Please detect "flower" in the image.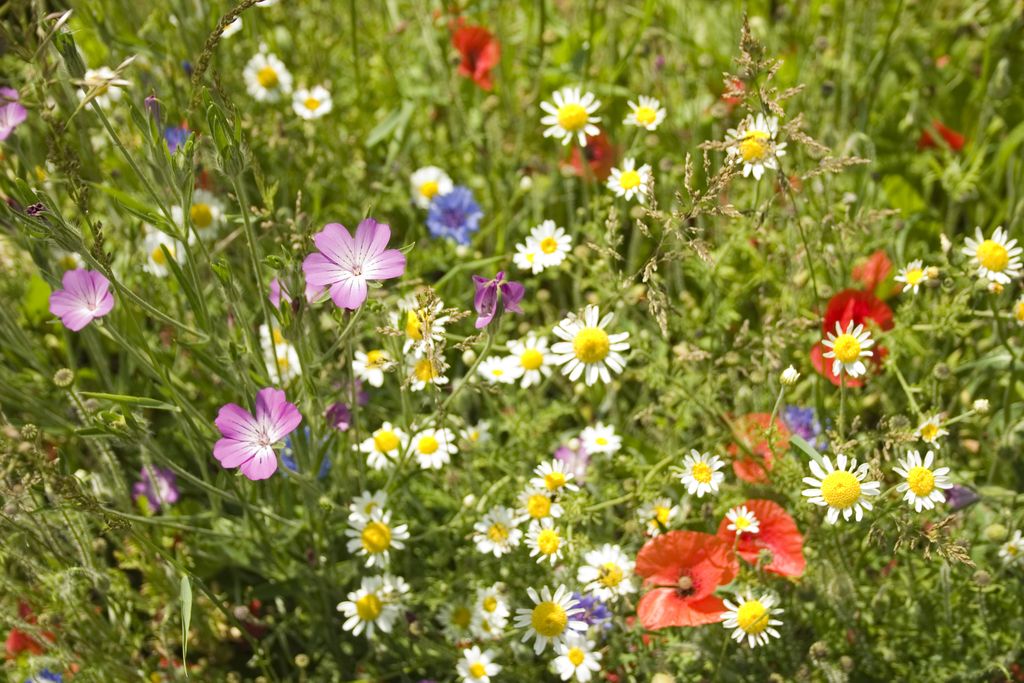
722 498 808 583.
